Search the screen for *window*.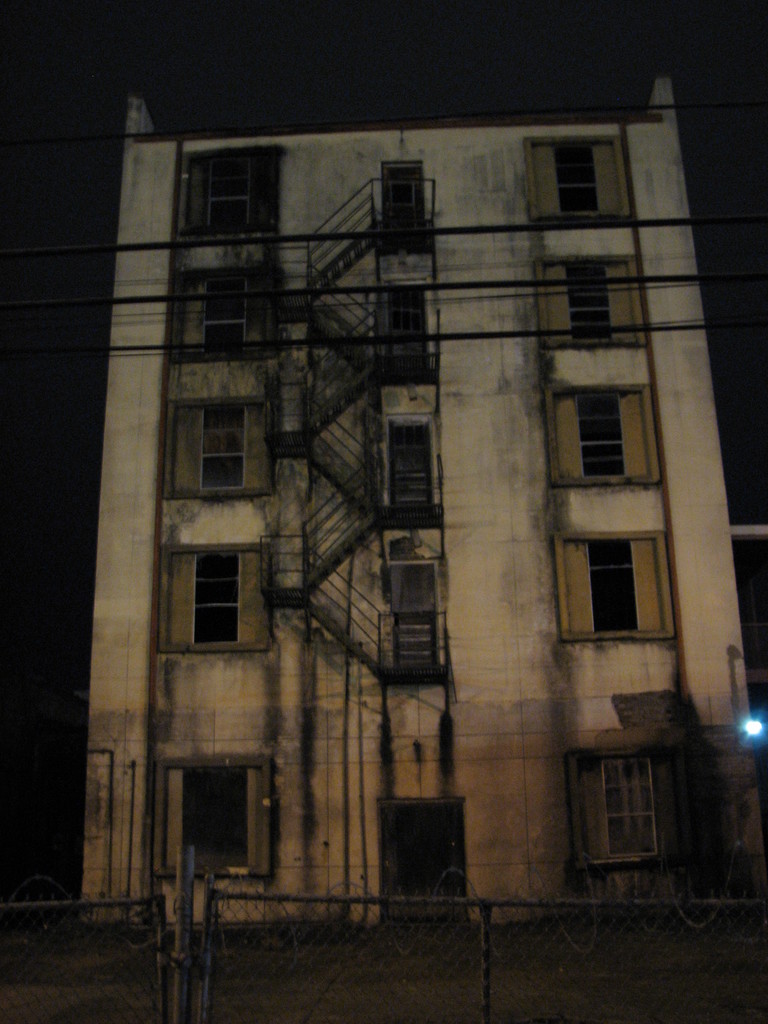
Found at [x1=159, y1=381, x2=275, y2=493].
